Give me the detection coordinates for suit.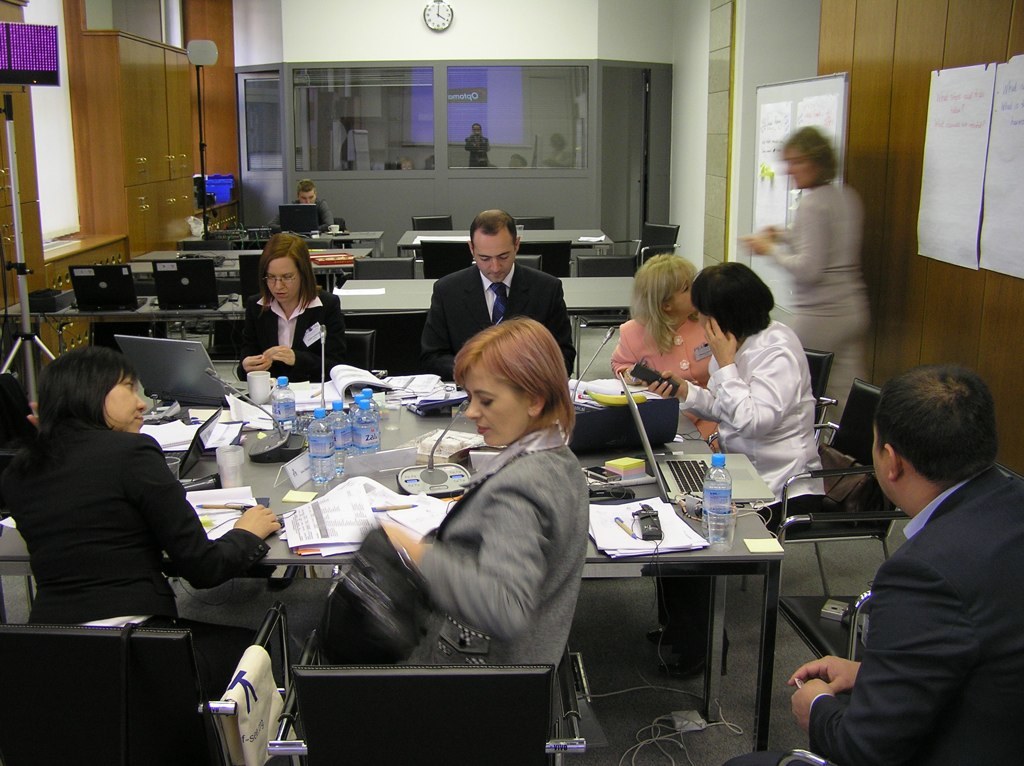
BBox(413, 425, 595, 683).
